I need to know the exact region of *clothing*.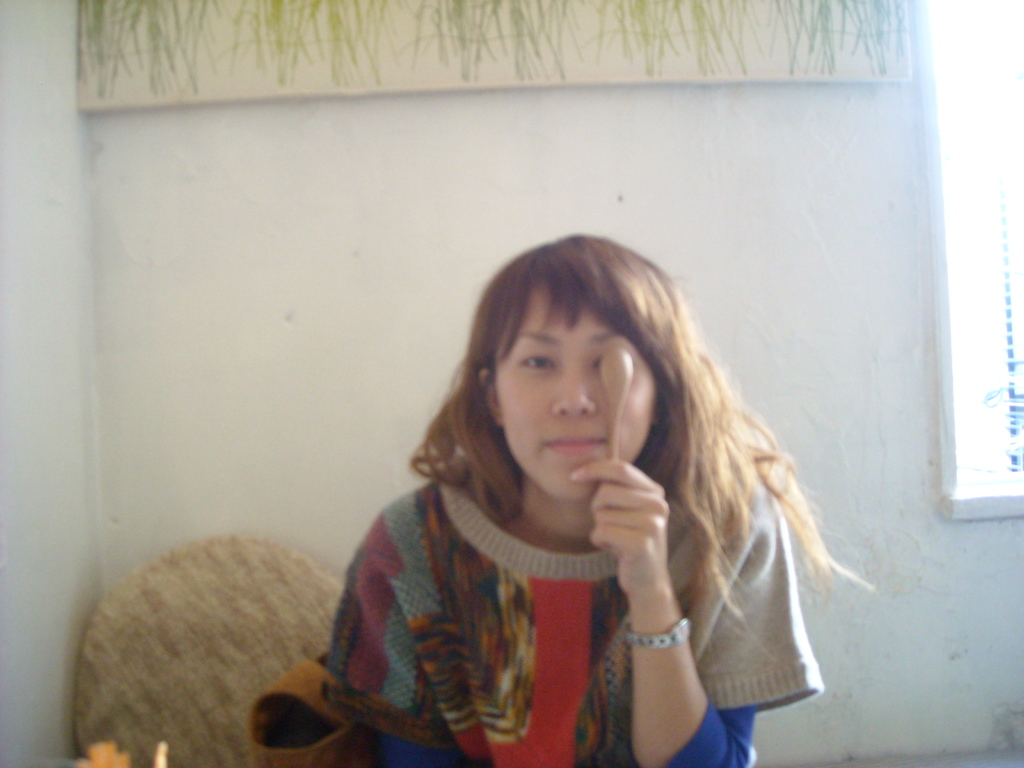
Region: {"left": 319, "top": 455, "right": 822, "bottom": 767}.
